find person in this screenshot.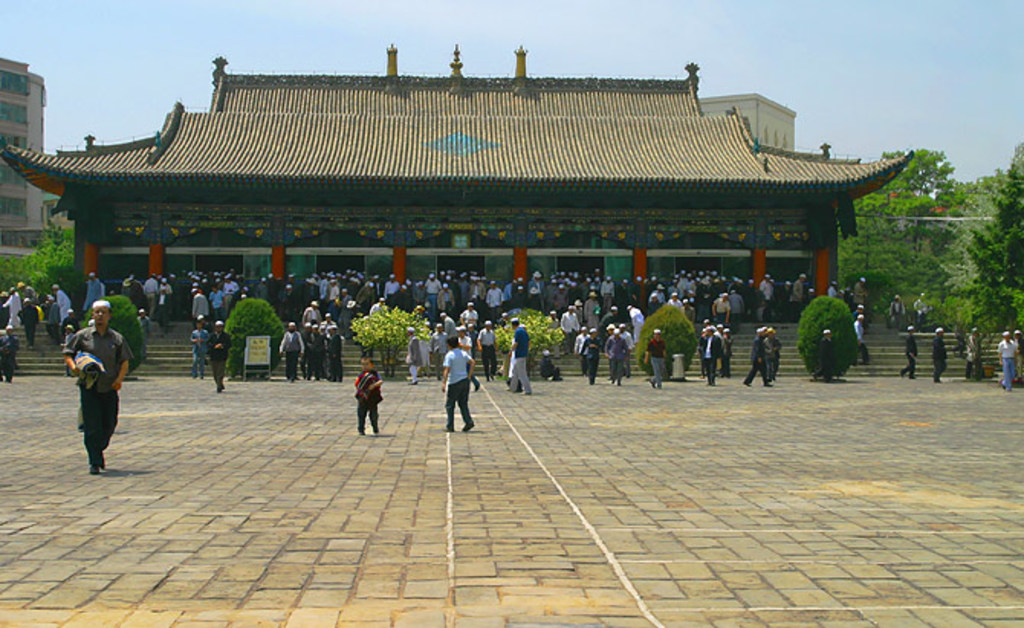
The bounding box for person is box=[17, 293, 43, 347].
